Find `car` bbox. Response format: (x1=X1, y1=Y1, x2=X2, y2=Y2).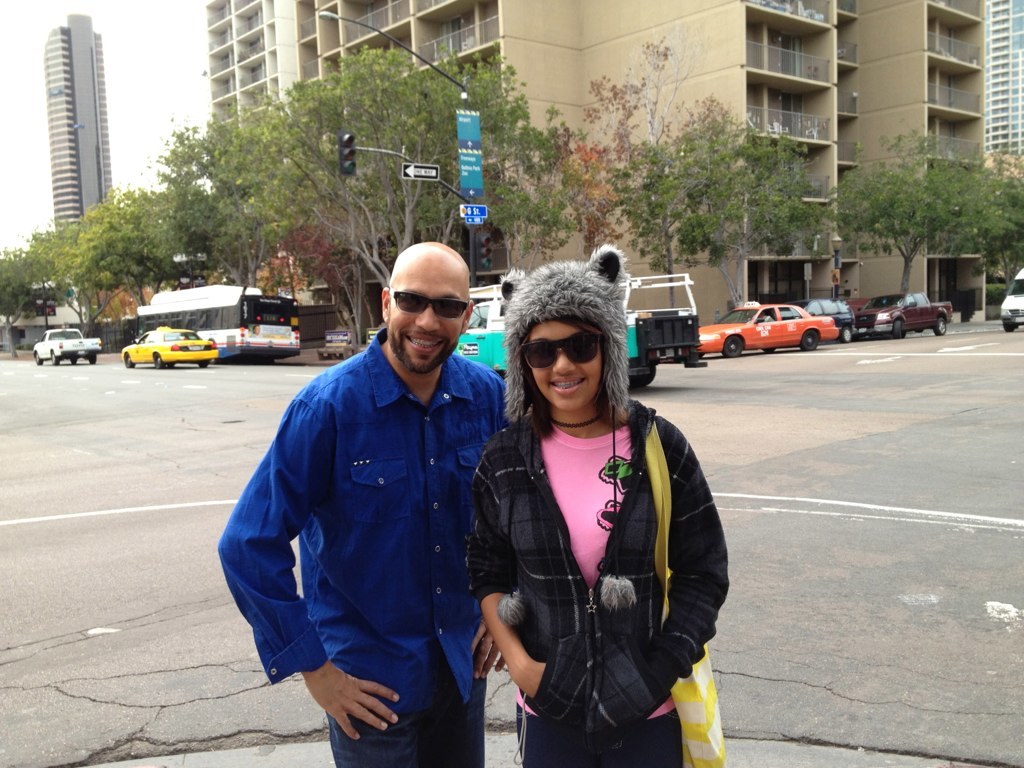
(x1=790, y1=291, x2=858, y2=342).
